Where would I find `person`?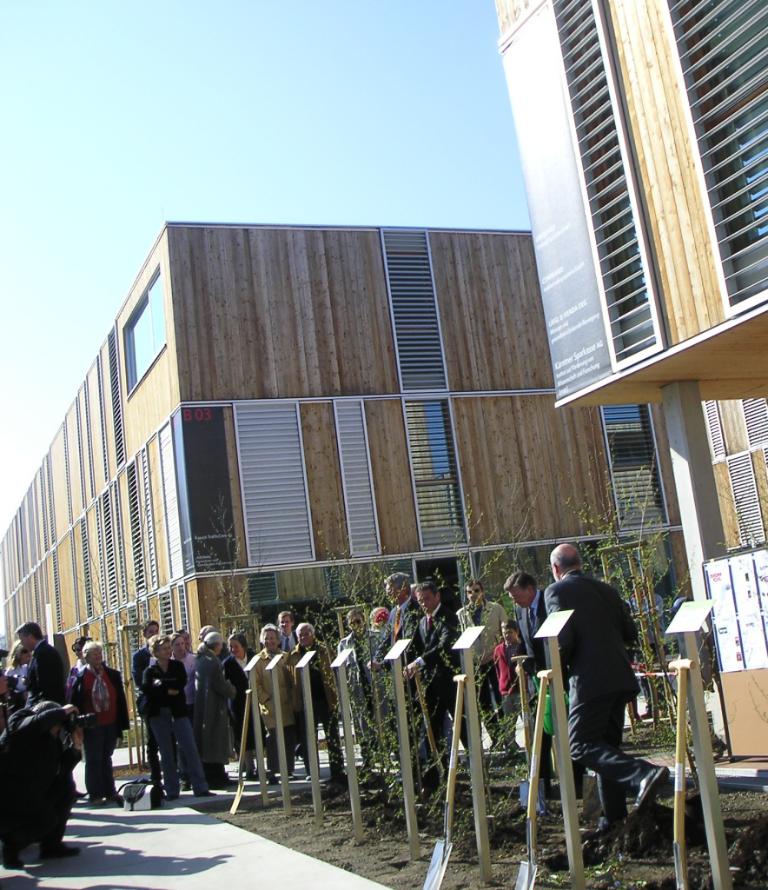
At {"left": 488, "top": 613, "right": 545, "bottom": 719}.
